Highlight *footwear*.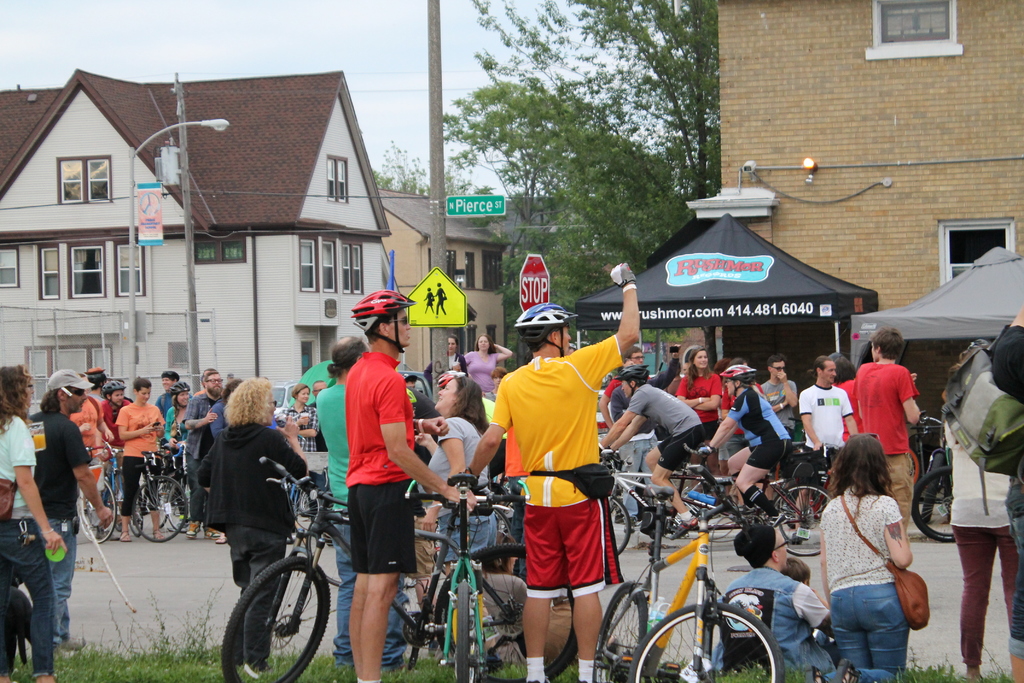
Highlighted region: bbox=(286, 534, 296, 543).
